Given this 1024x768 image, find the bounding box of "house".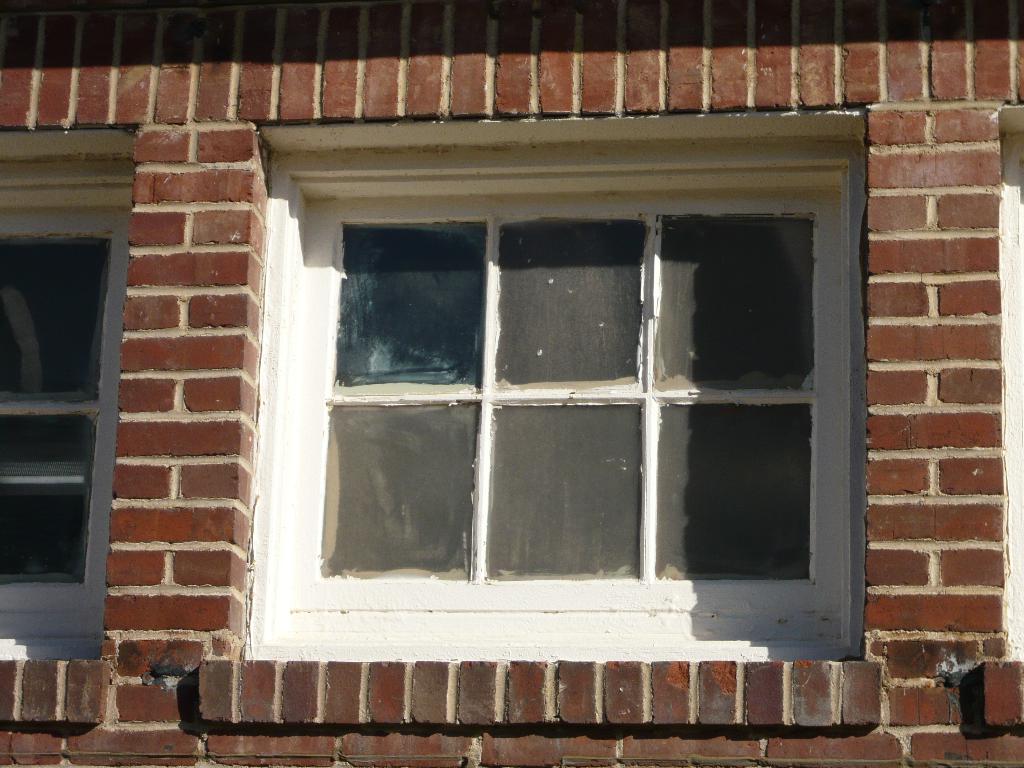
<box>0,0,1023,767</box>.
